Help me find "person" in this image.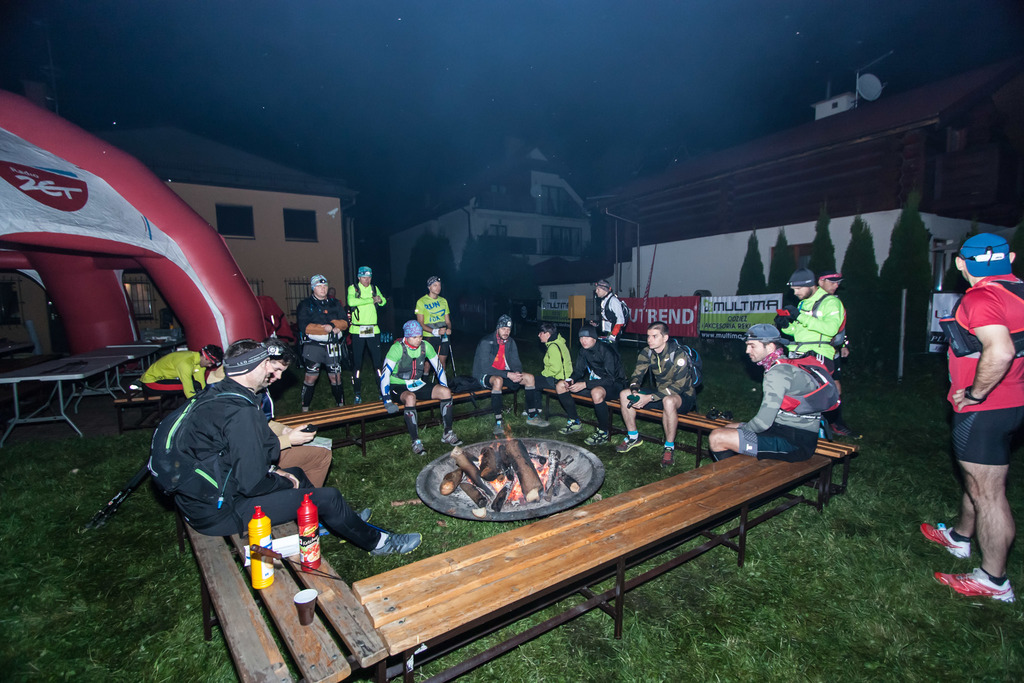
Found it: detection(342, 258, 390, 402).
